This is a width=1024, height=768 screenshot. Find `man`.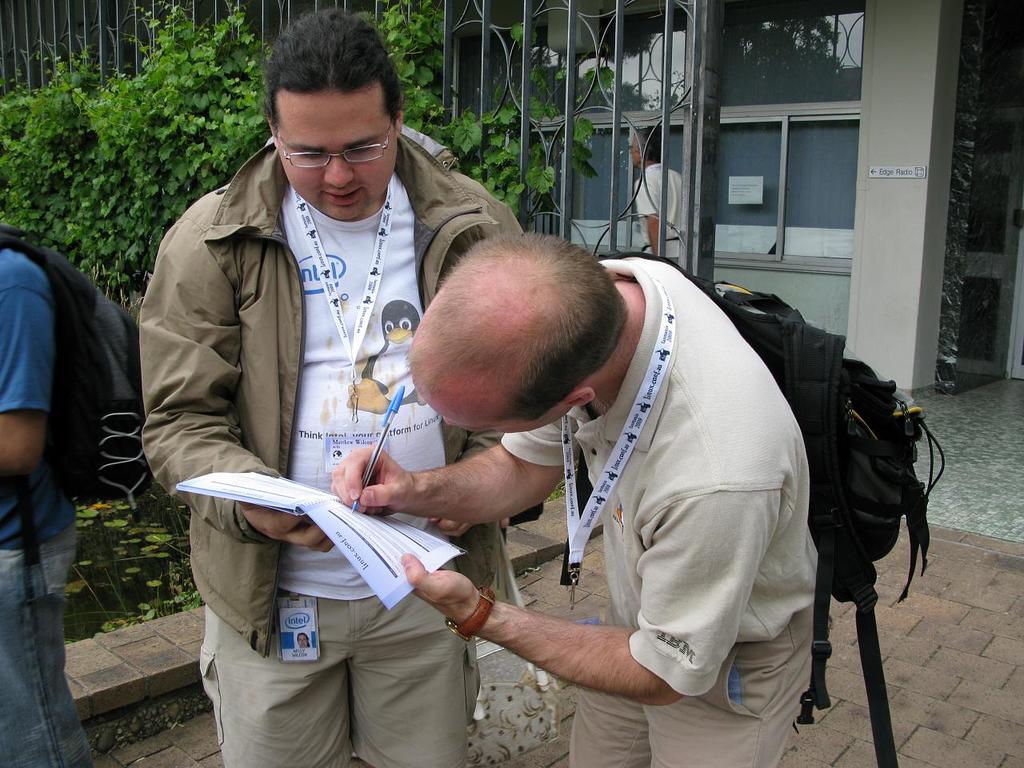
Bounding box: [345, 186, 874, 745].
